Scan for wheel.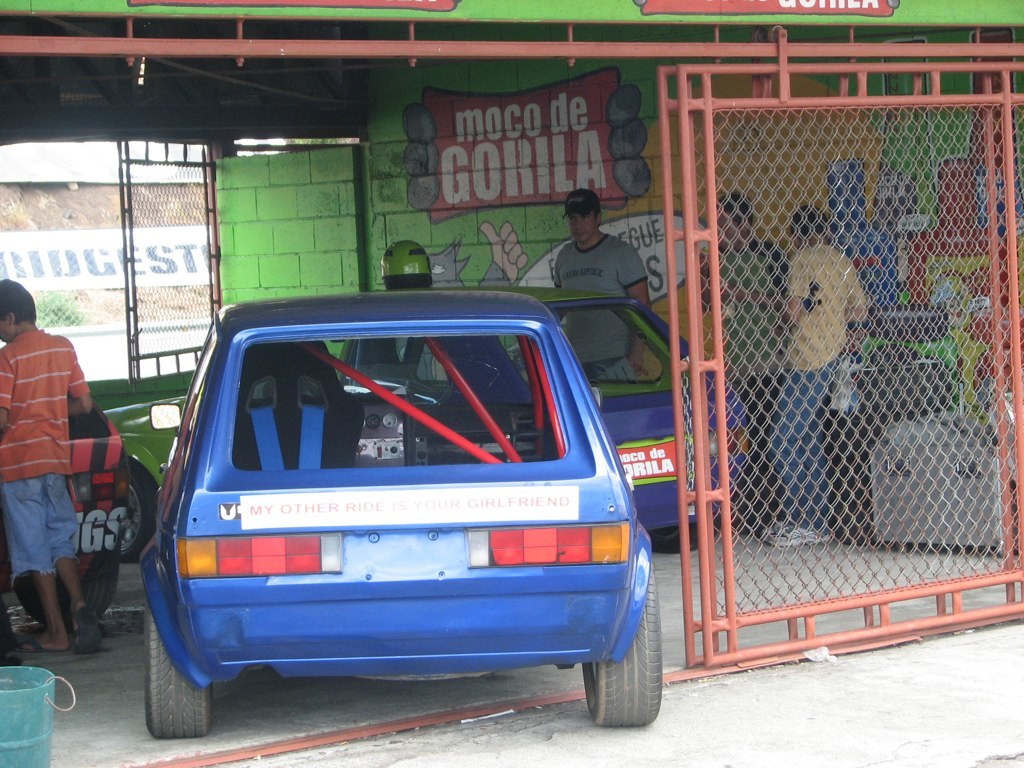
Scan result: Rect(576, 561, 666, 727).
